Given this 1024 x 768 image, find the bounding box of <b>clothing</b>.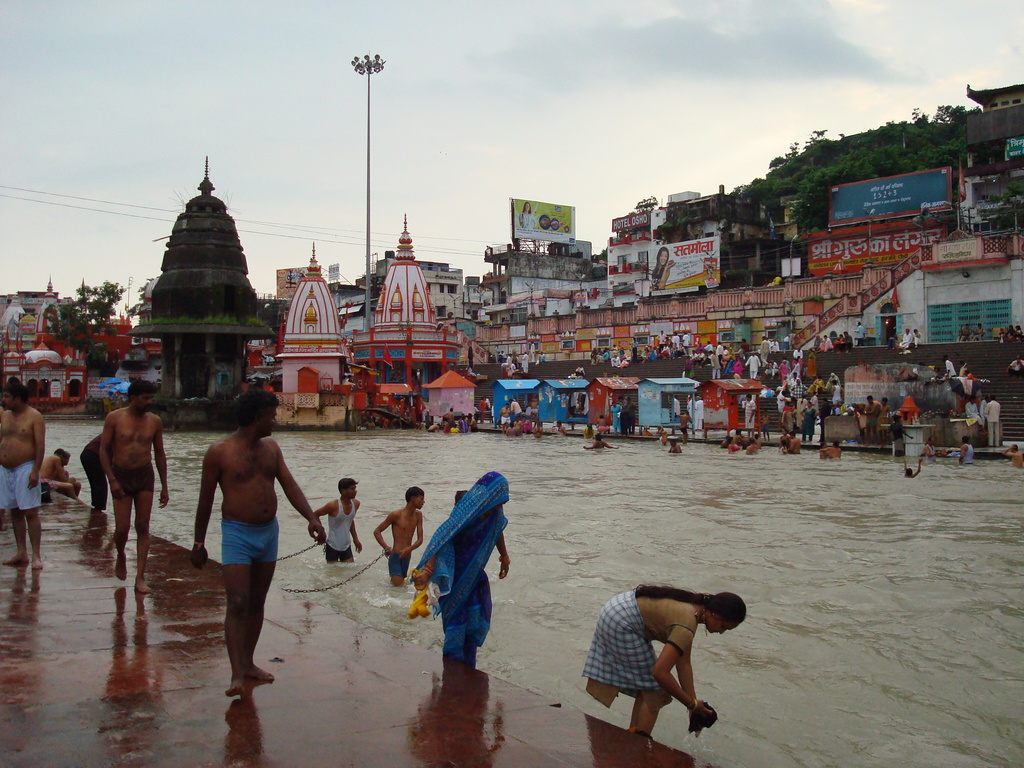
746/356/759/376.
